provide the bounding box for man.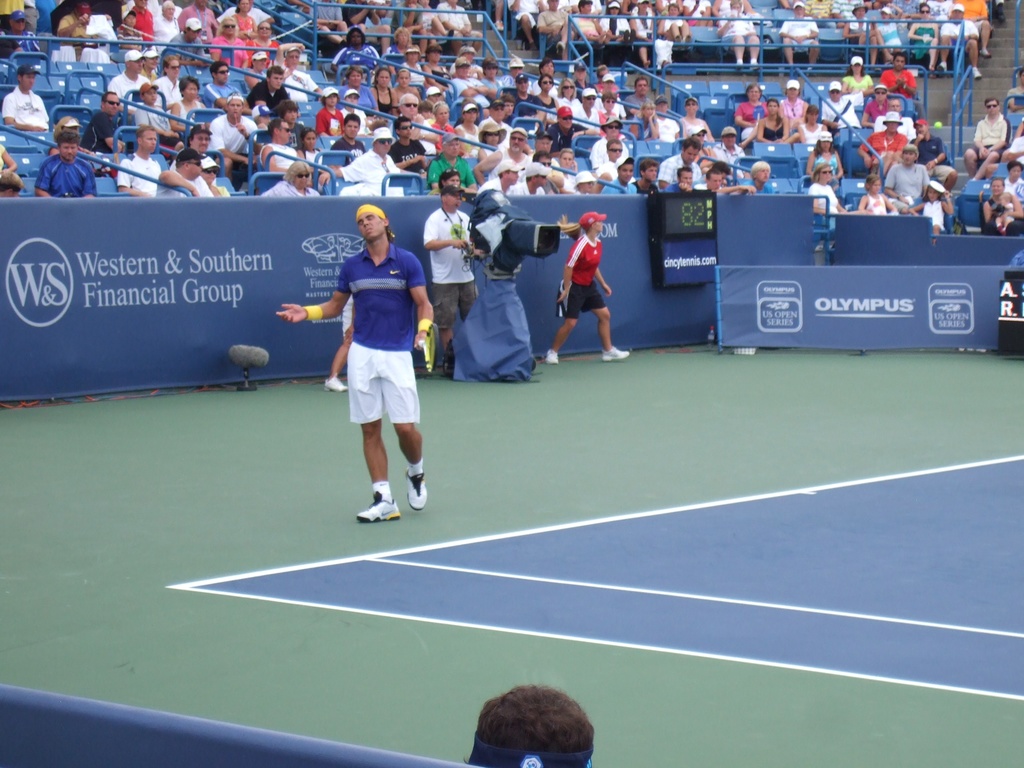
(587, 118, 622, 166).
